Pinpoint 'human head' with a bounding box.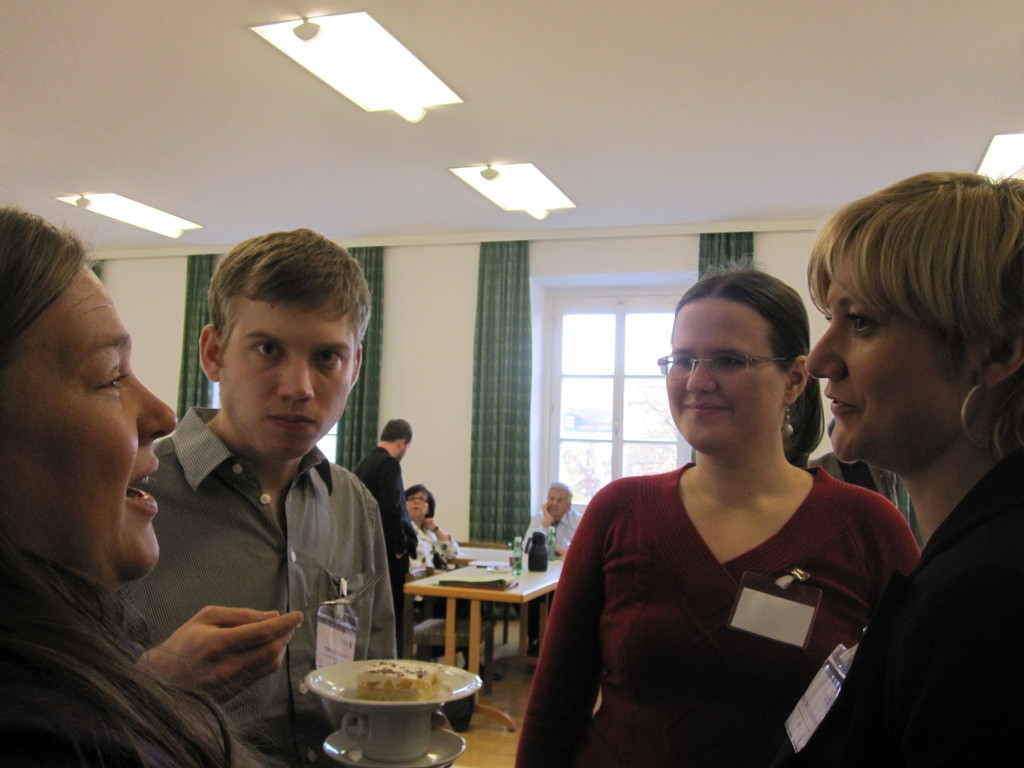
665, 276, 810, 439.
